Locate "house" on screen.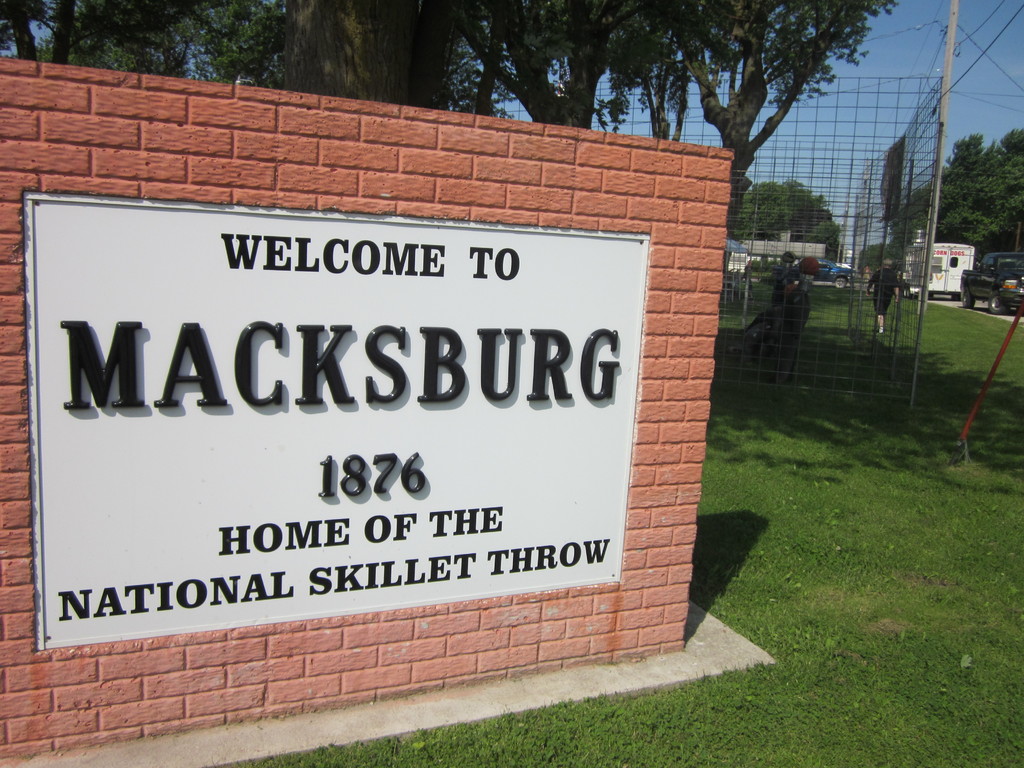
On screen at box(742, 228, 824, 279).
